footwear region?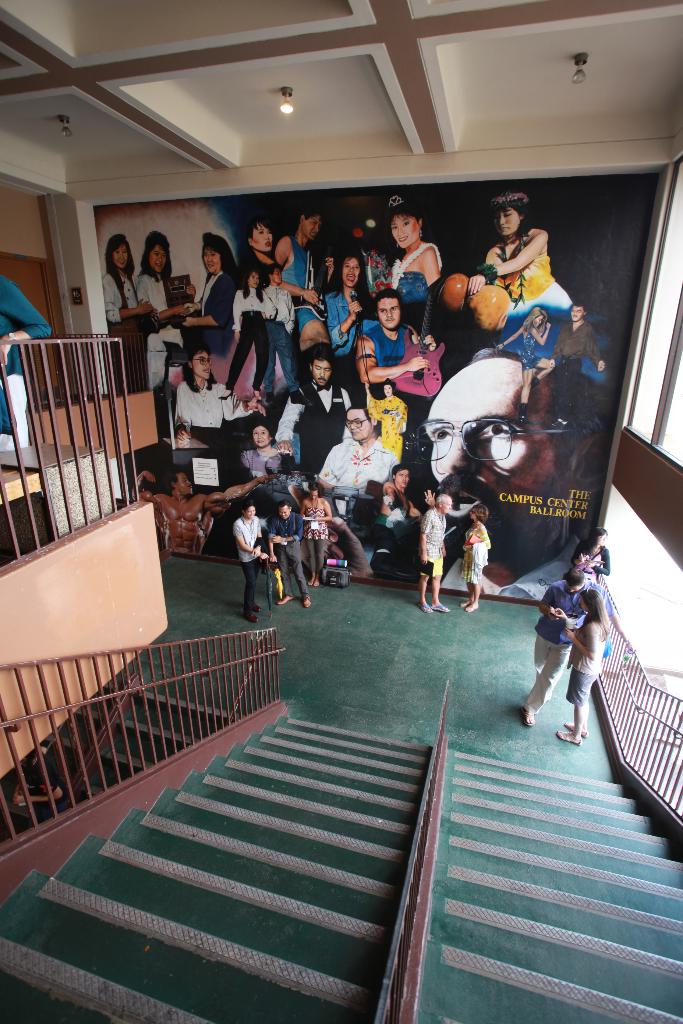
x1=276, y1=593, x2=295, y2=606
